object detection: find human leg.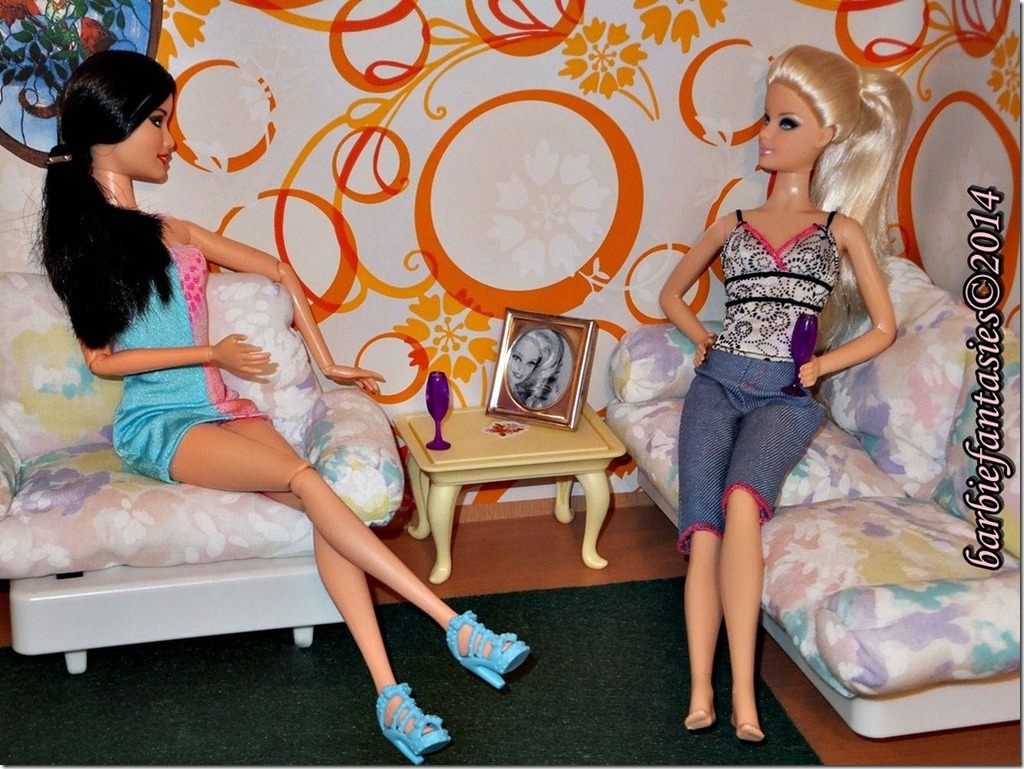
BBox(203, 384, 448, 768).
